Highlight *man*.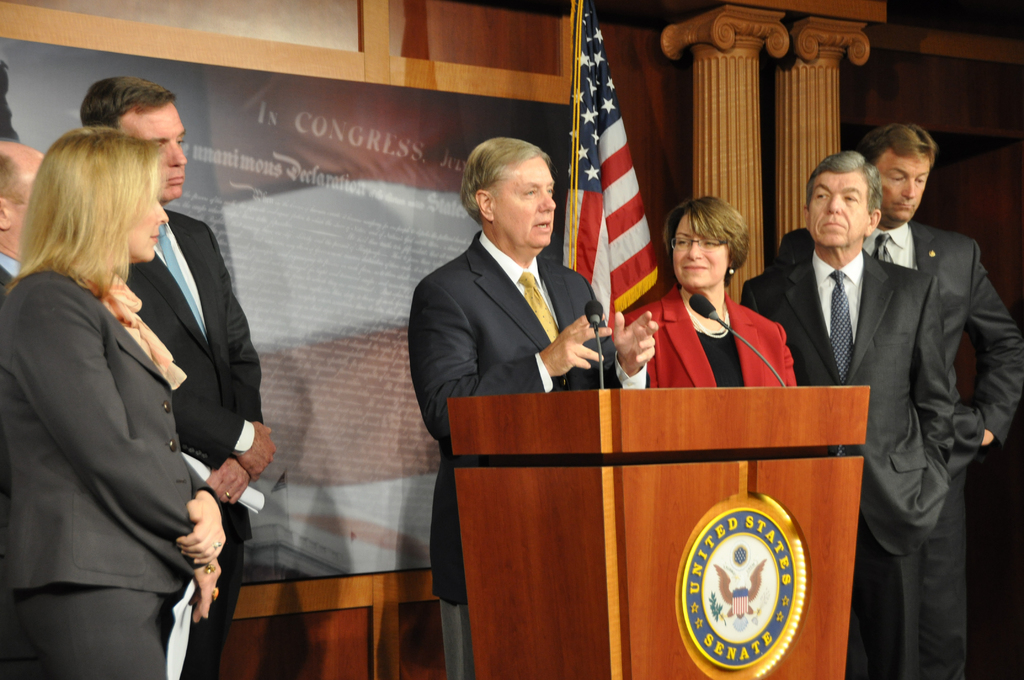
Highlighted region: {"left": 737, "top": 149, "right": 963, "bottom": 679}.
